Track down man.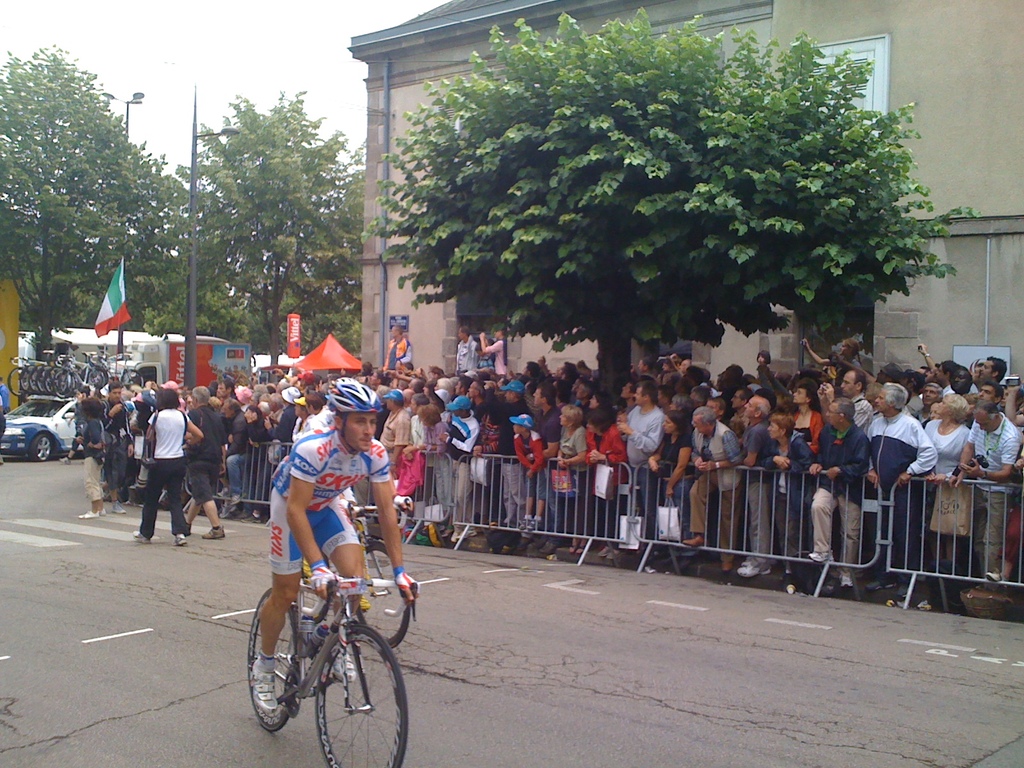
Tracked to (left=476, top=326, right=523, bottom=378).
